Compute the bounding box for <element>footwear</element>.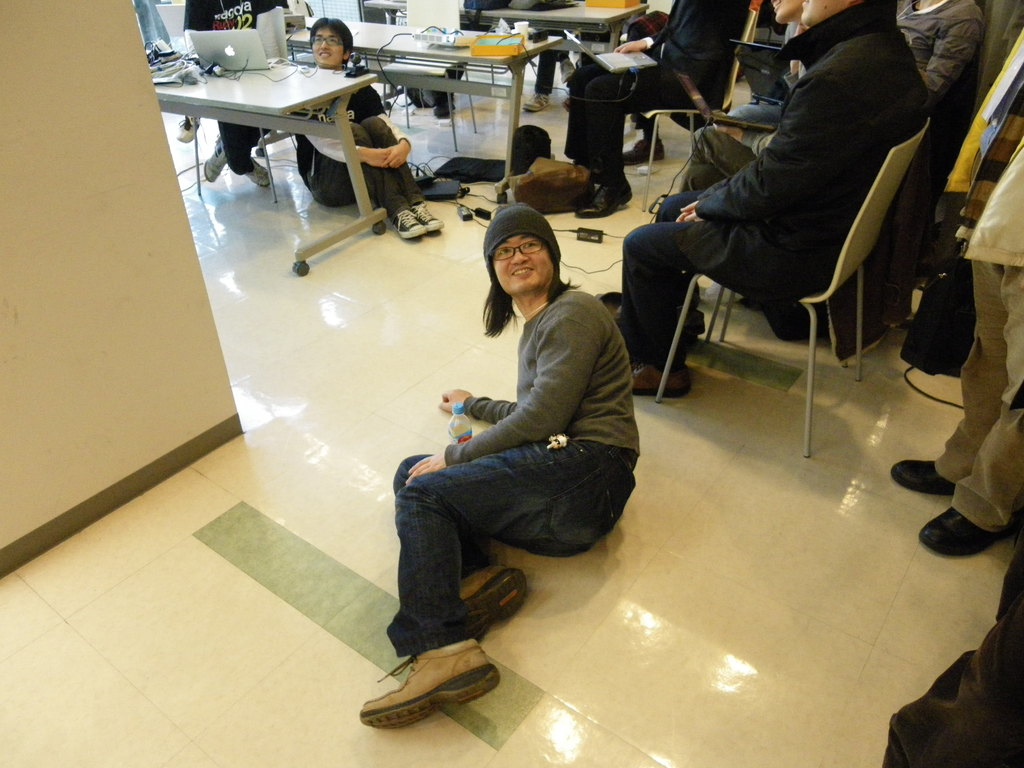
(left=198, top=145, right=227, bottom=180).
